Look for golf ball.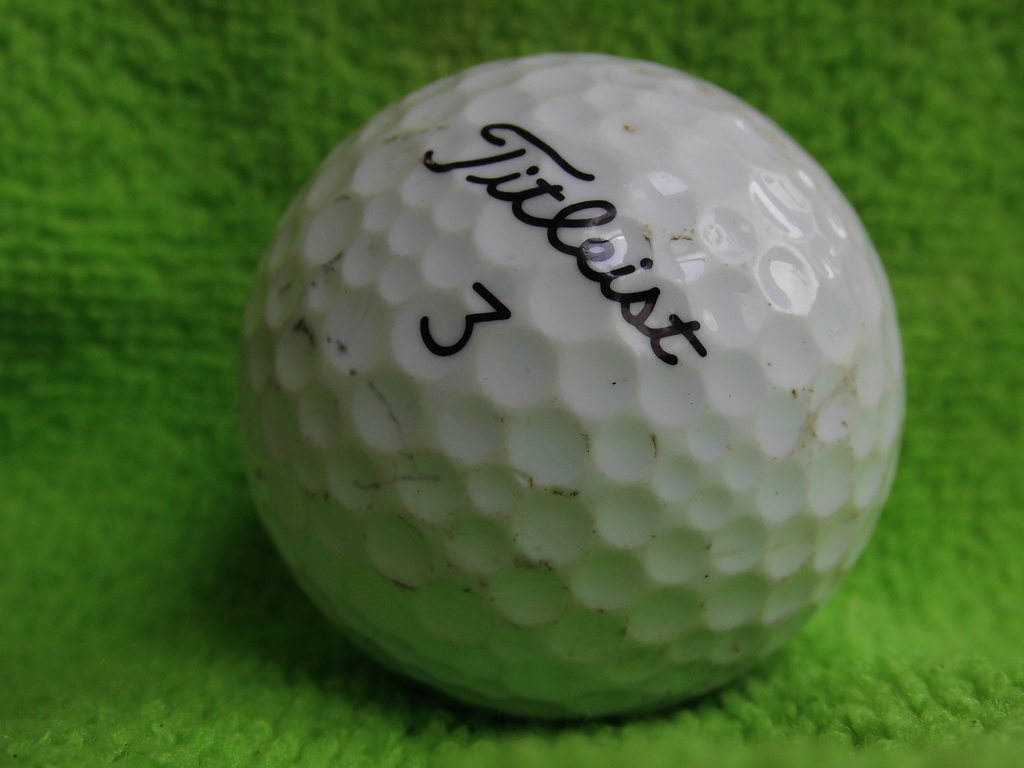
Found: pyautogui.locateOnScreen(239, 52, 911, 726).
